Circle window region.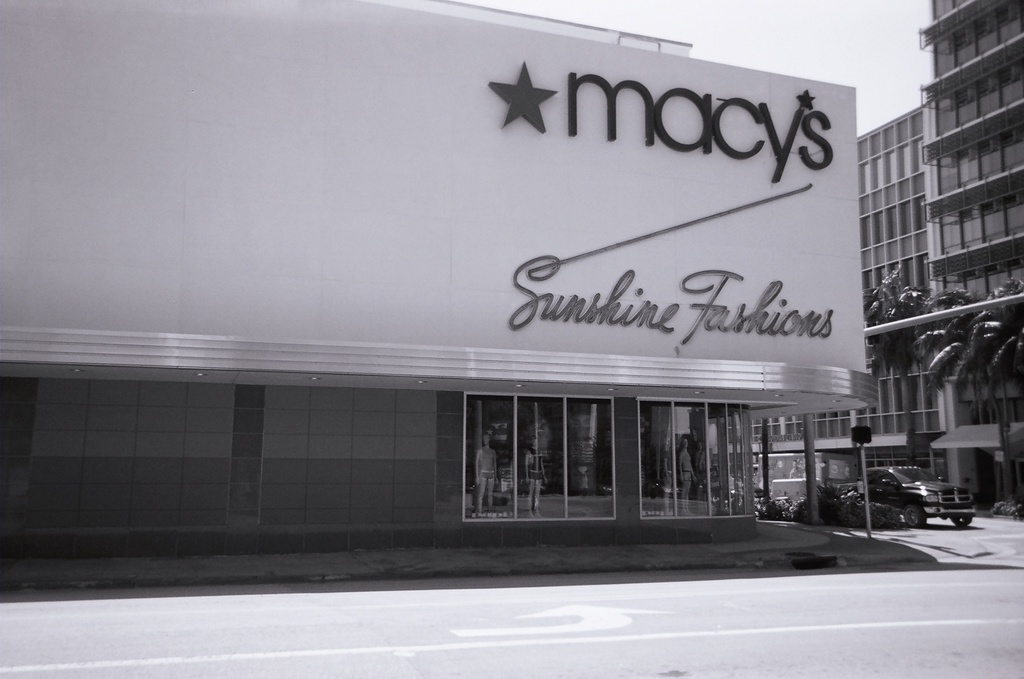
Region: 882/176/897/206.
